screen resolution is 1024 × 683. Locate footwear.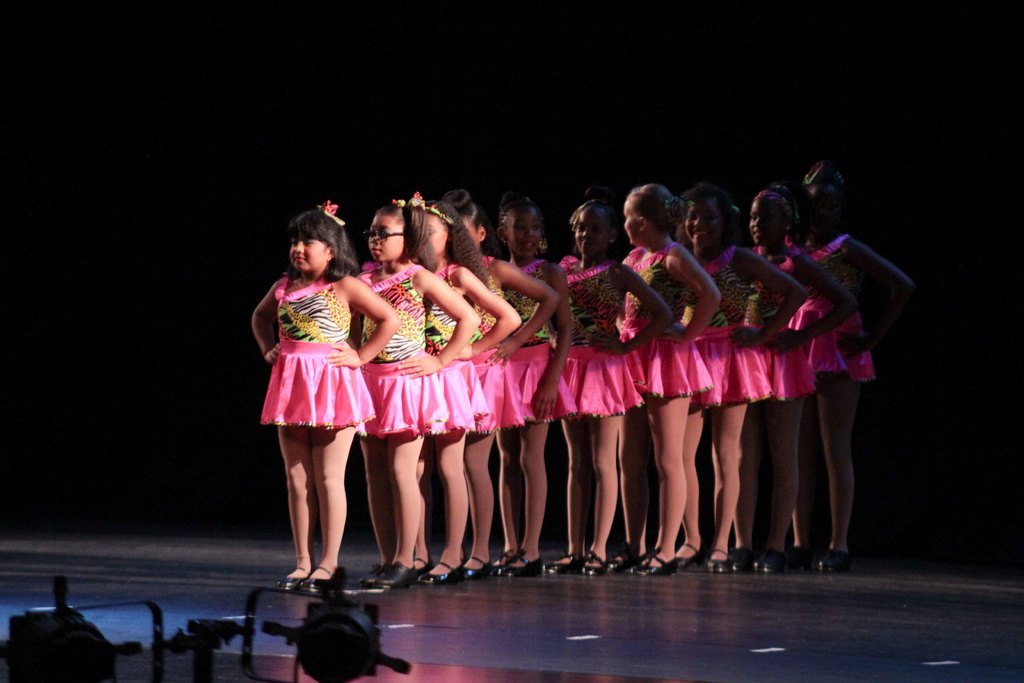
box=[751, 547, 791, 575].
